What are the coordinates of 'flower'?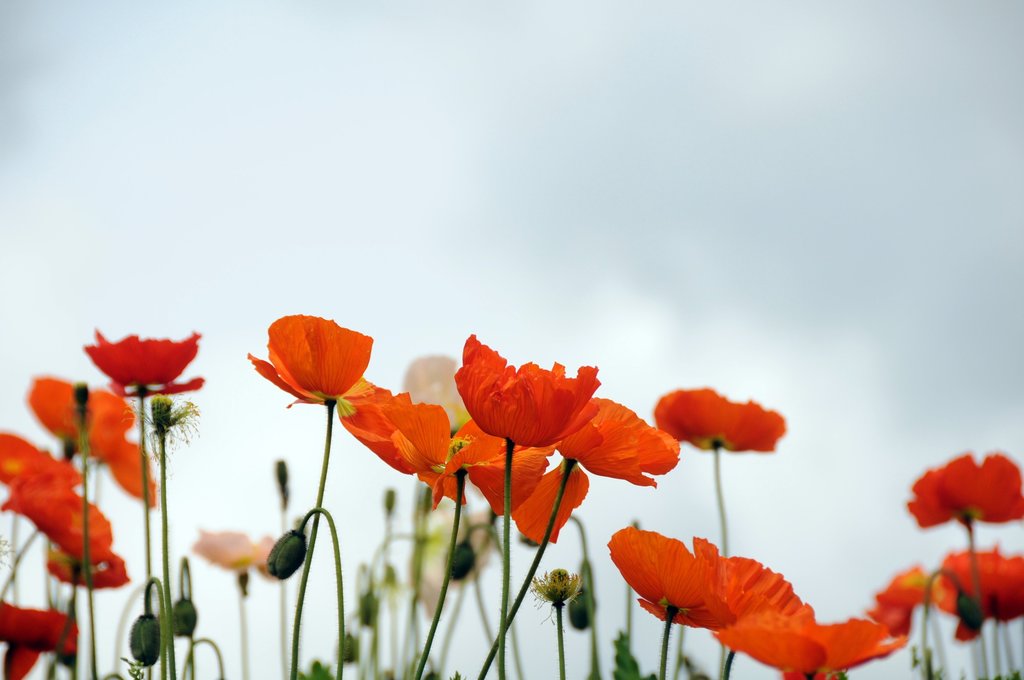
bbox=(246, 313, 374, 416).
